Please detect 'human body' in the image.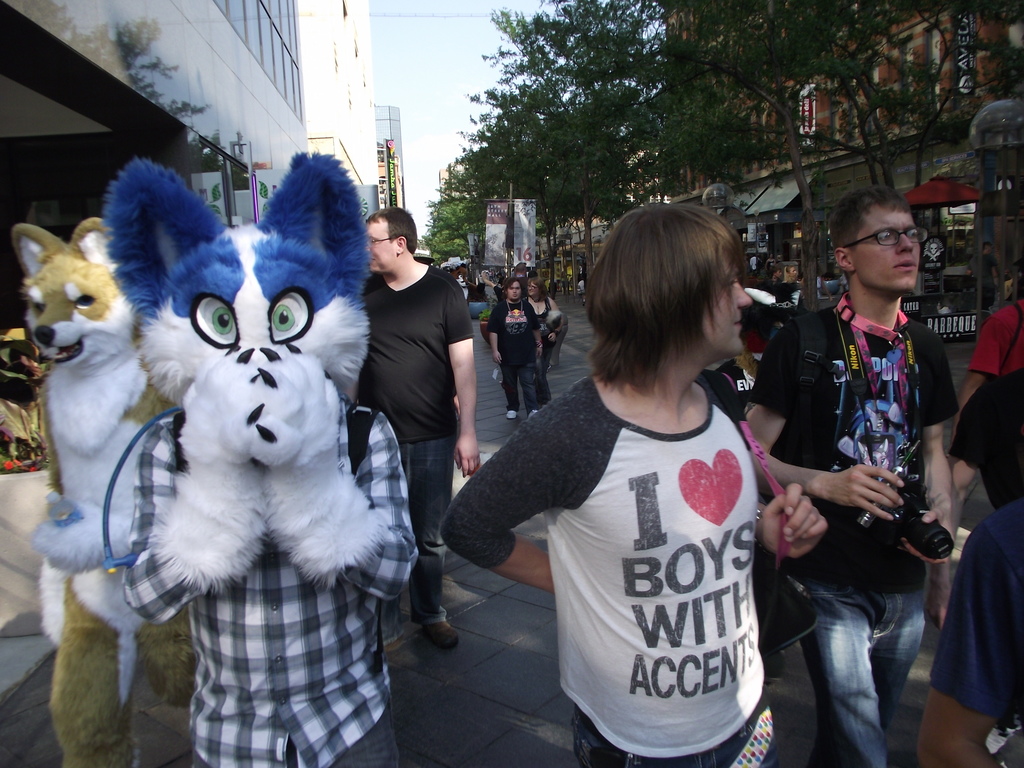
742, 183, 952, 767.
